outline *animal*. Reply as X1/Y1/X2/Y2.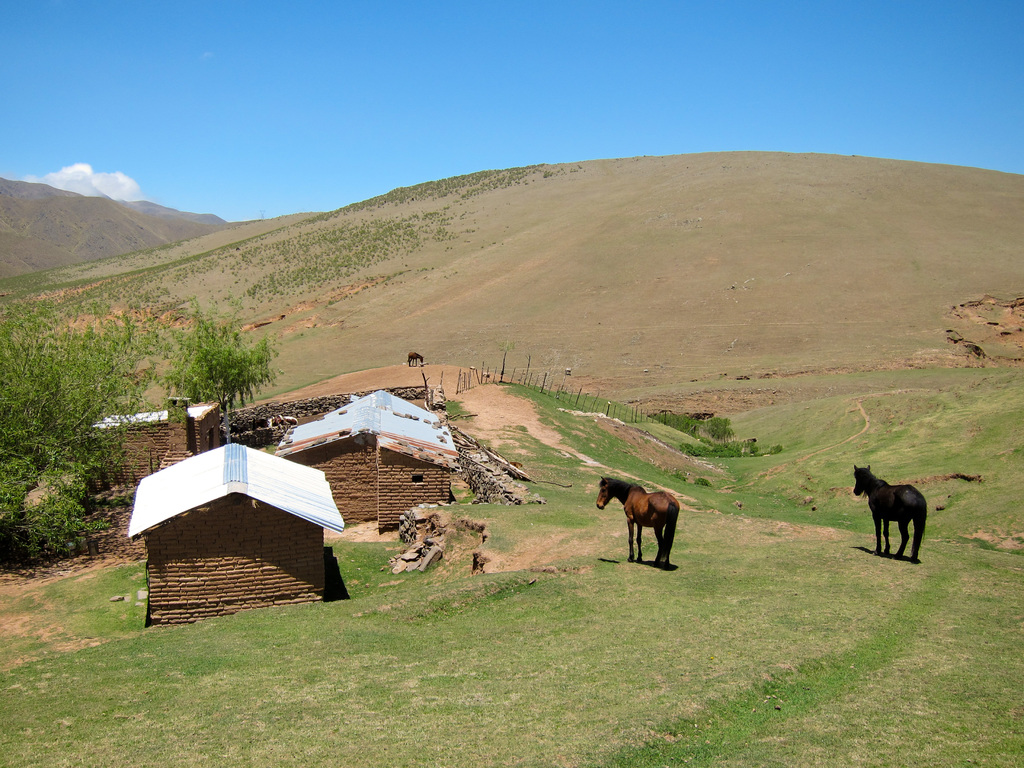
595/472/682/563.
